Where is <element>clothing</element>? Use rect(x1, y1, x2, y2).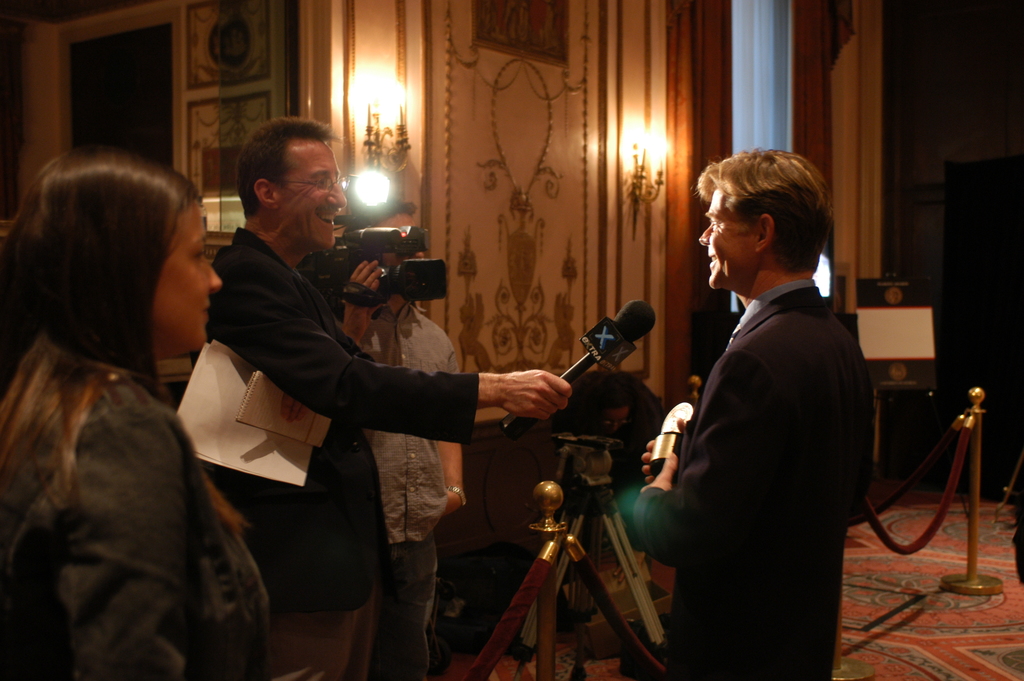
rect(193, 224, 480, 680).
